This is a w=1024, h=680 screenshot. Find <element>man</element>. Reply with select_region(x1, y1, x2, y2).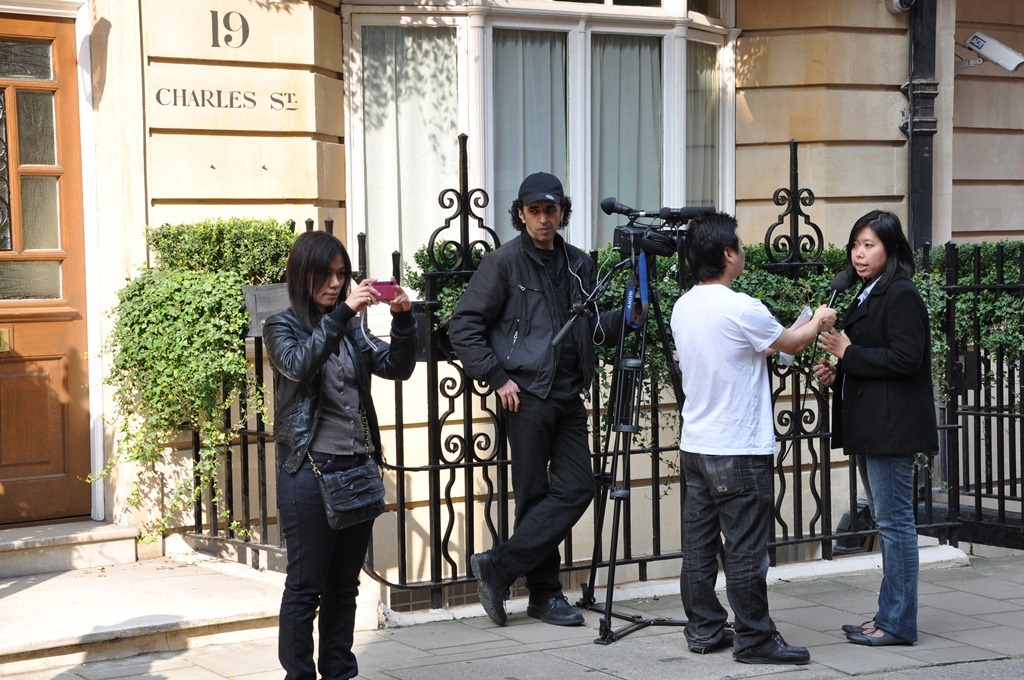
select_region(669, 212, 838, 669).
